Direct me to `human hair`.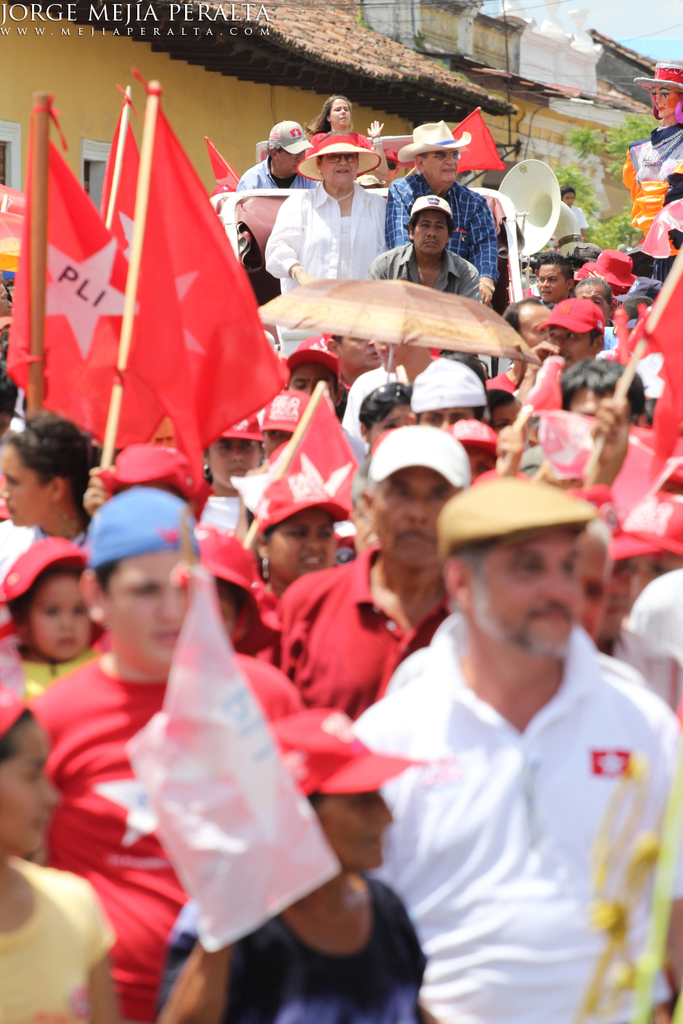
Direction: Rect(311, 97, 332, 132).
